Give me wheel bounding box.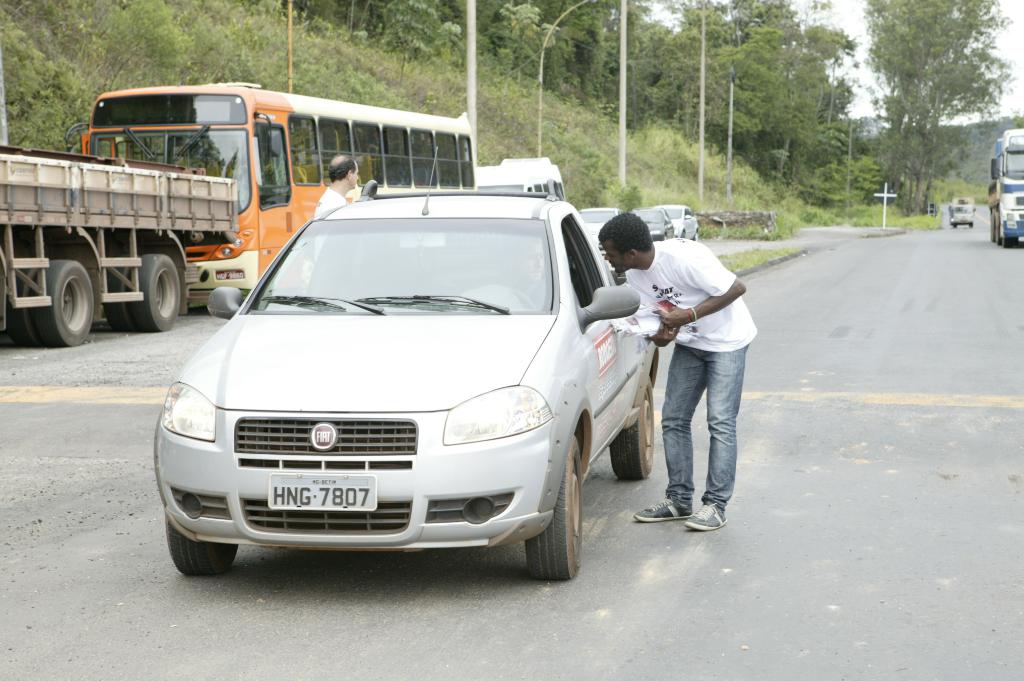
127 252 177 327.
